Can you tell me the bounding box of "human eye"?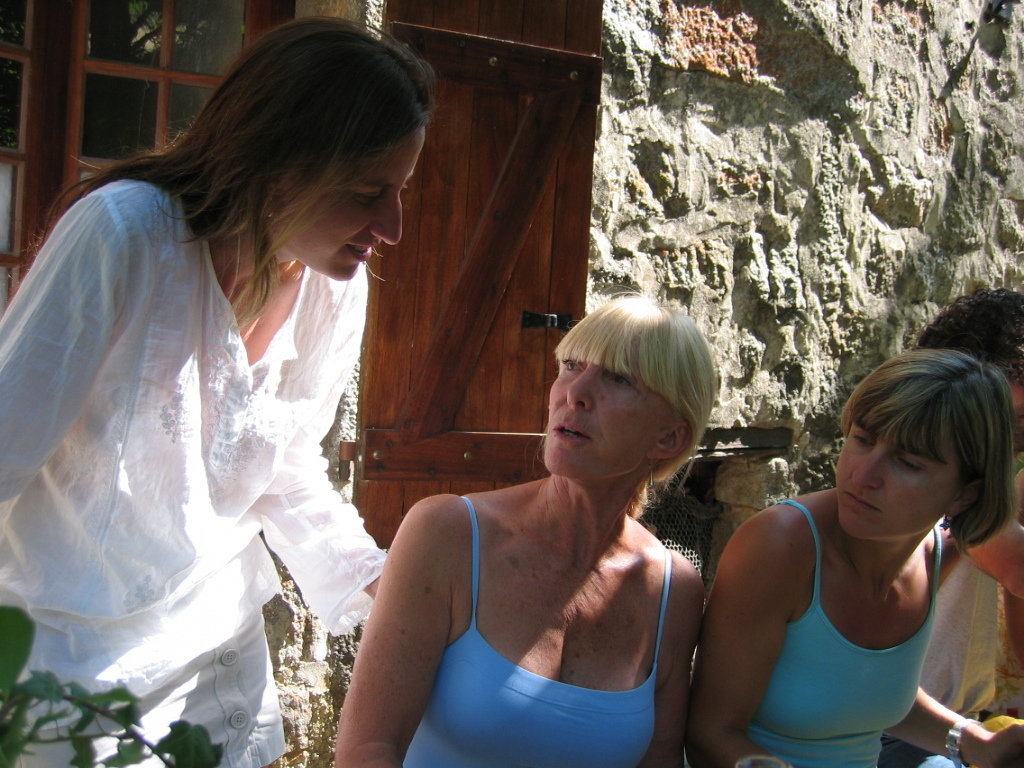
609 375 643 389.
